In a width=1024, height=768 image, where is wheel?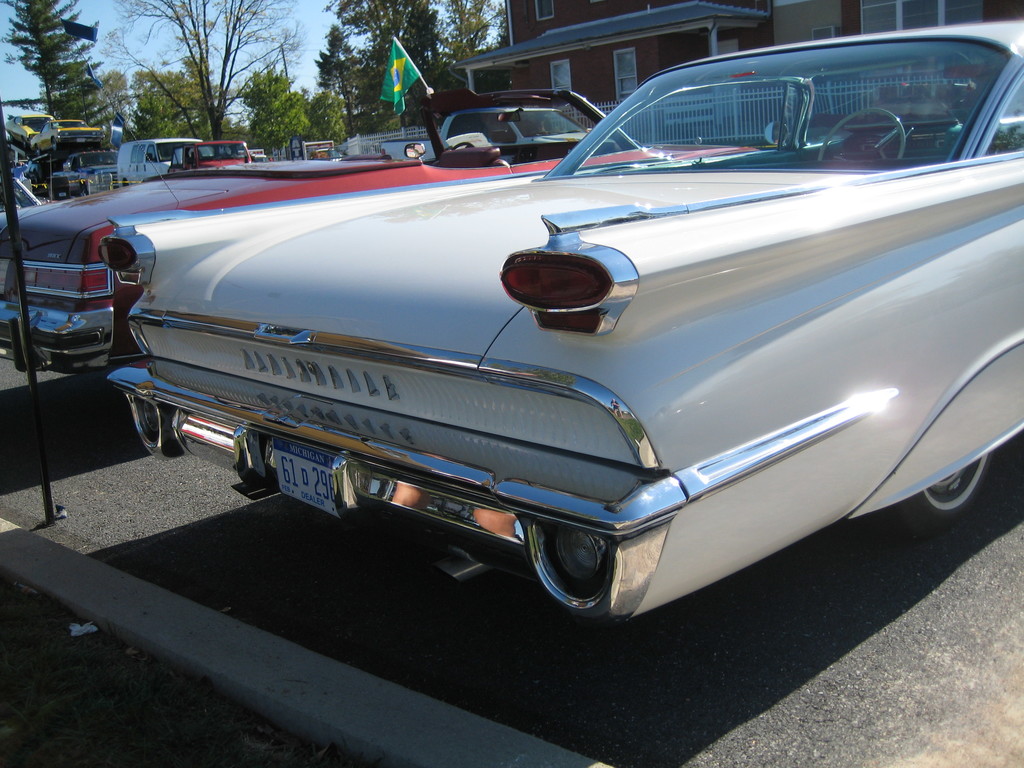
box=[52, 139, 61, 153].
